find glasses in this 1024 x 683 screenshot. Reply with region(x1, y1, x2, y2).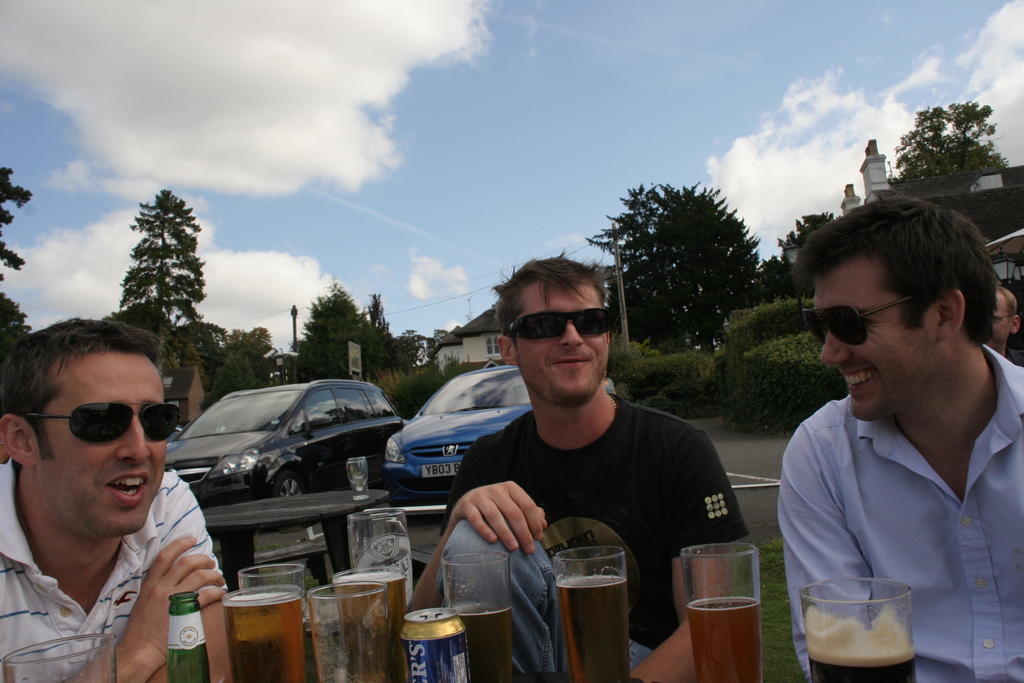
region(797, 295, 916, 352).
